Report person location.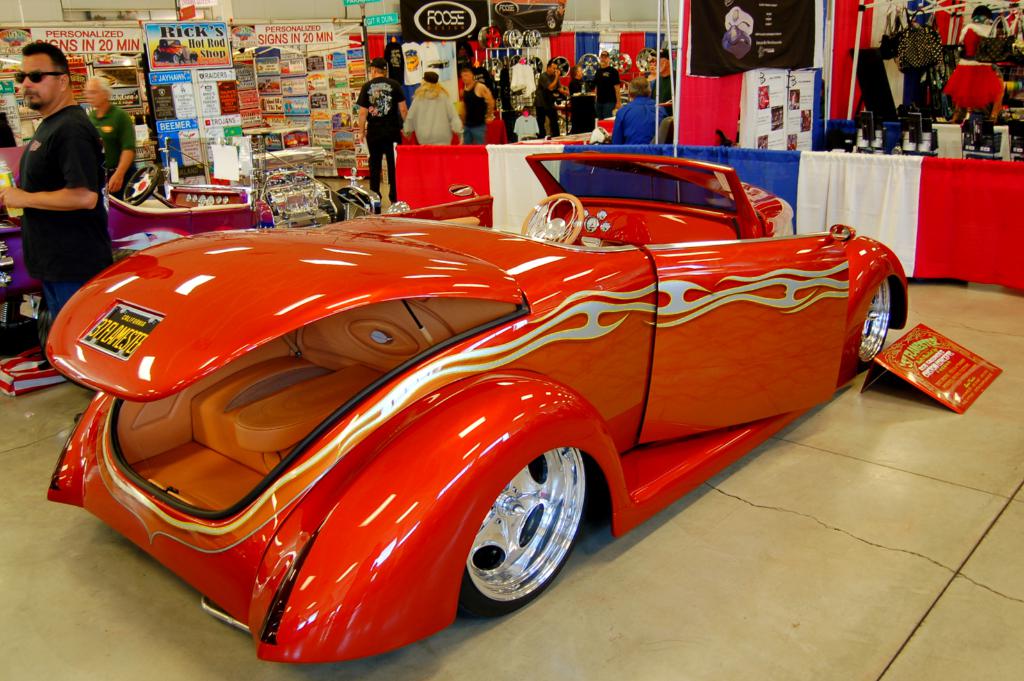
Report: pyautogui.locateOnScreen(83, 76, 137, 207).
